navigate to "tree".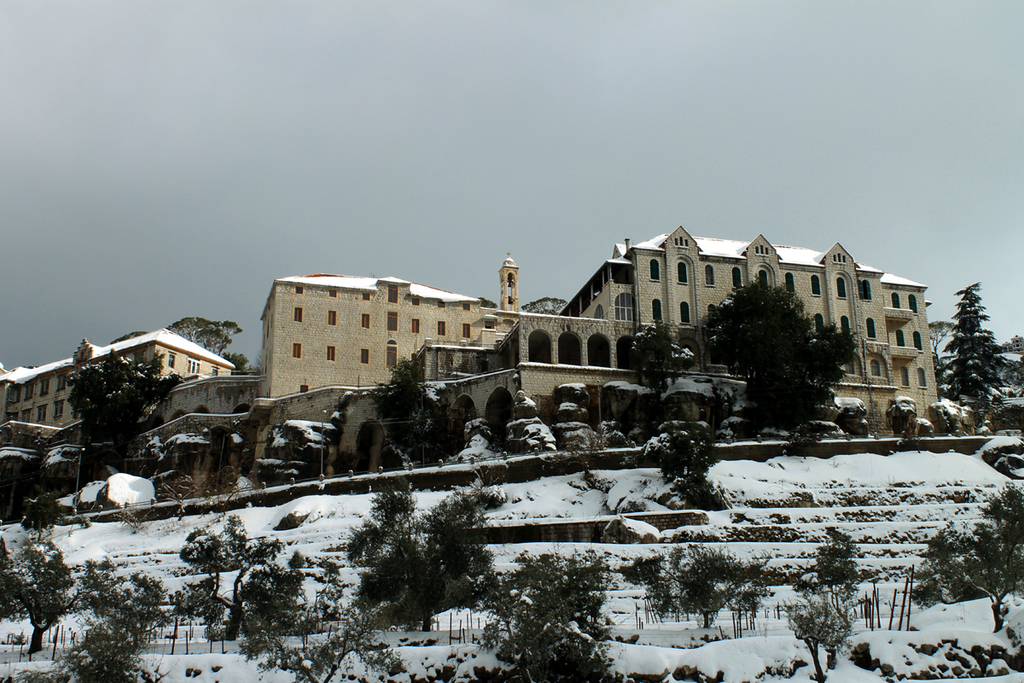
Navigation target: bbox=[620, 320, 688, 412].
